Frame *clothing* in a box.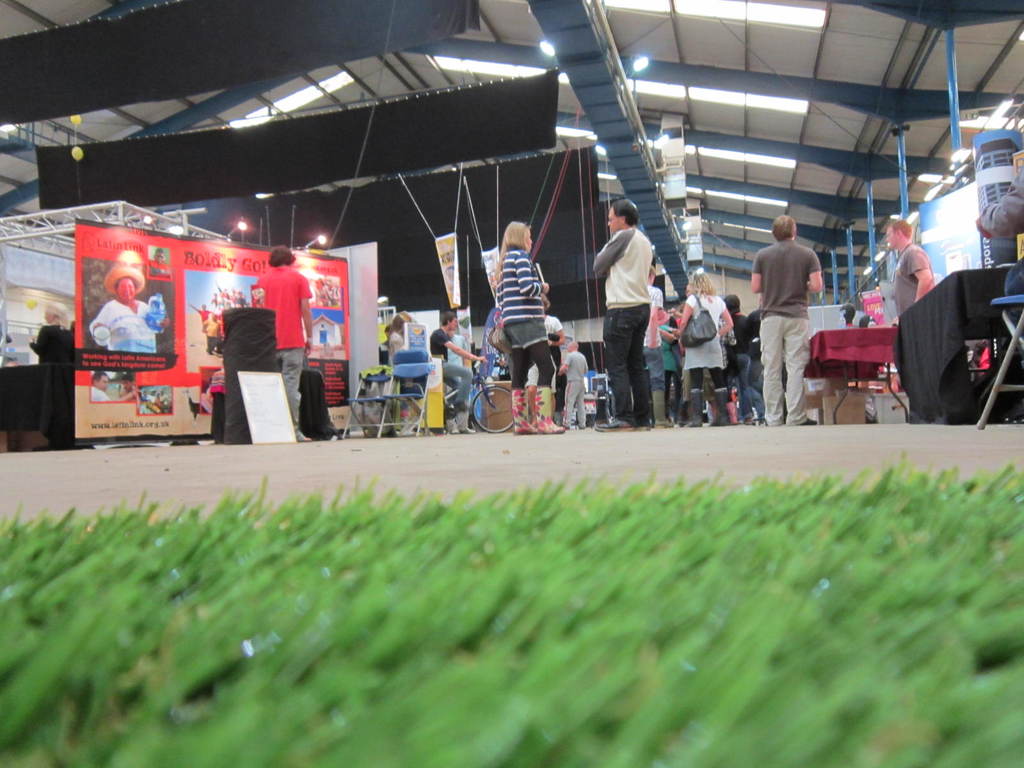
region(95, 301, 161, 355).
